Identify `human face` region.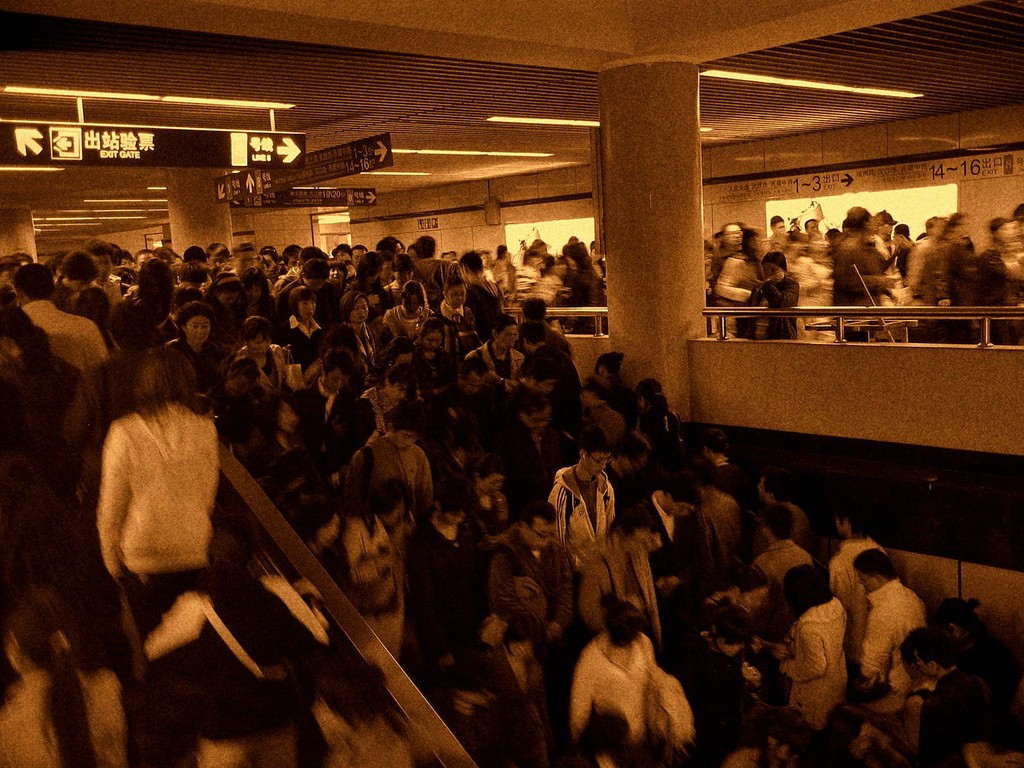
Region: box(349, 297, 369, 321).
